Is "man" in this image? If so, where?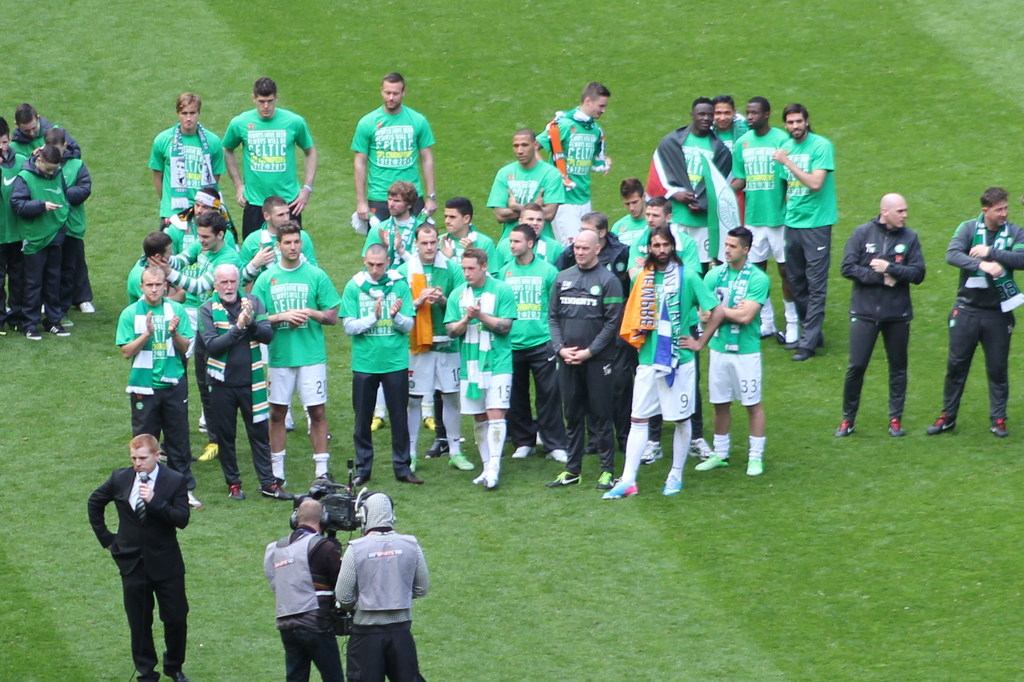
Yes, at 218:78:321:245.
